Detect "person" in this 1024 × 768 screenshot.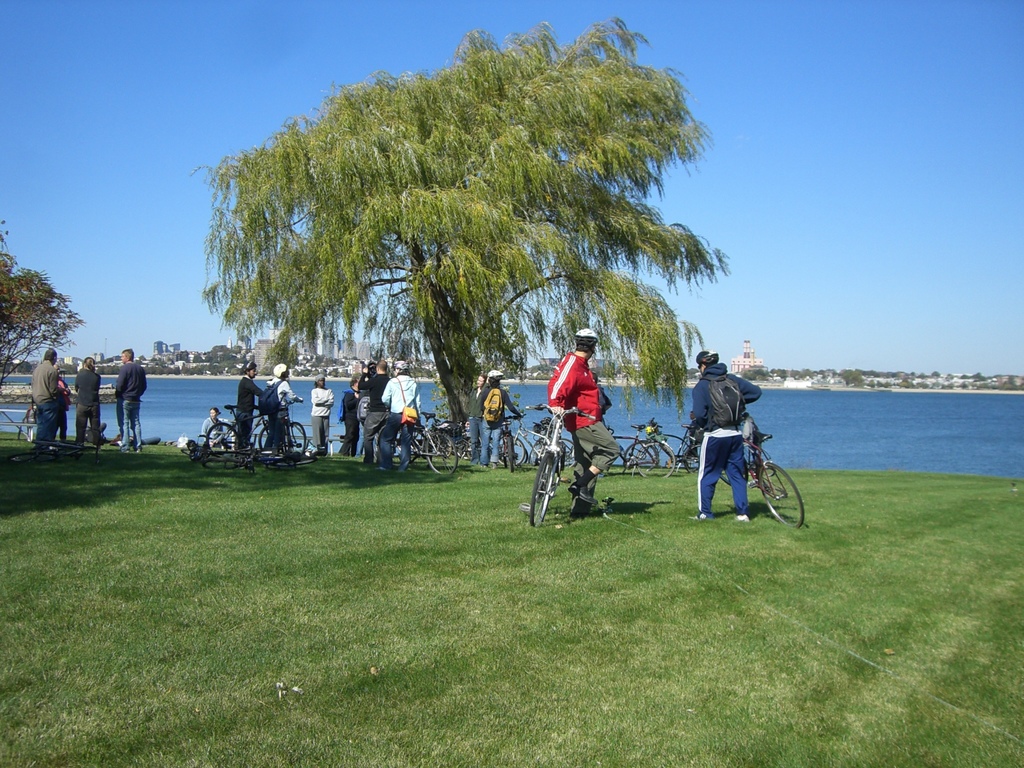
Detection: box=[594, 369, 614, 472].
